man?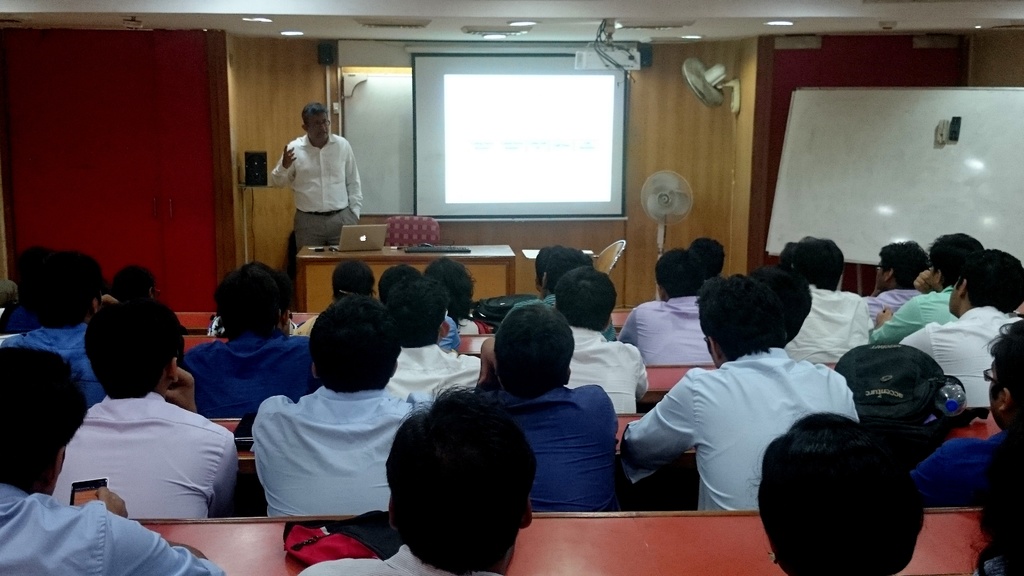
region(548, 266, 651, 421)
